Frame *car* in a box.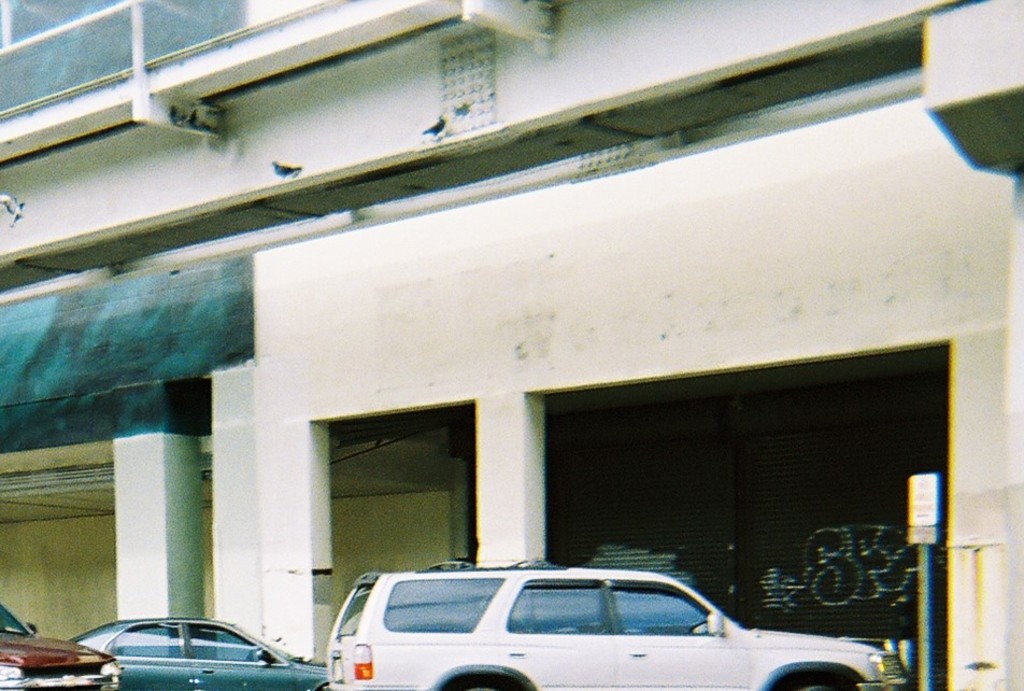
bbox=(0, 603, 123, 690).
